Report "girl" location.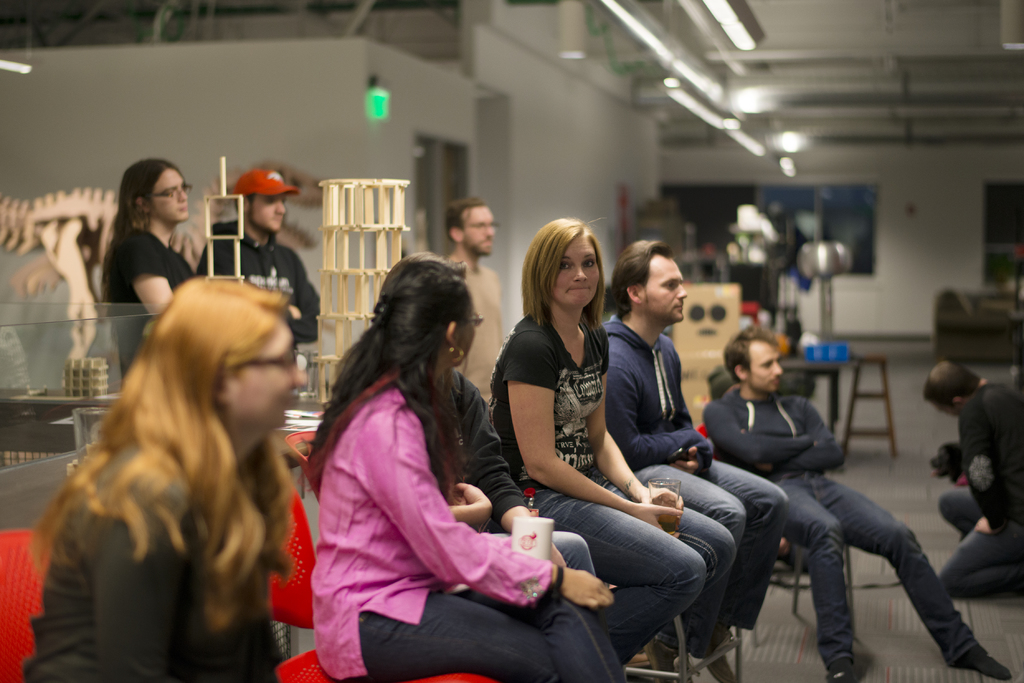
Report: box(24, 284, 290, 682).
